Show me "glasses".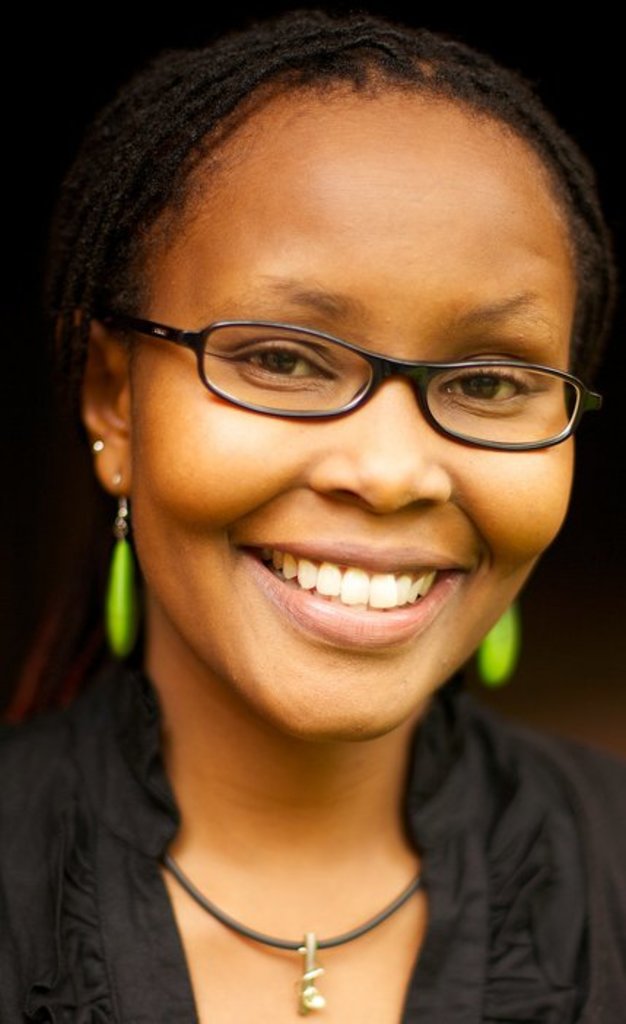
"glasses" is here: rect(76, 293, 620, 454).
